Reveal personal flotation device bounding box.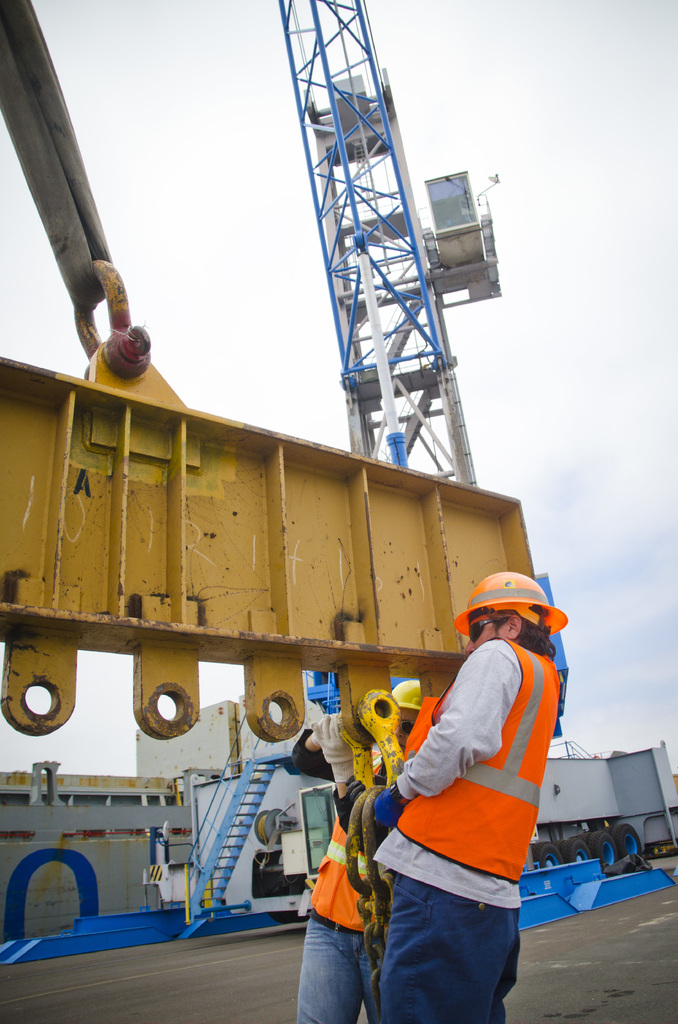
Revealed: bbox=(391, 637, 562, 884).
